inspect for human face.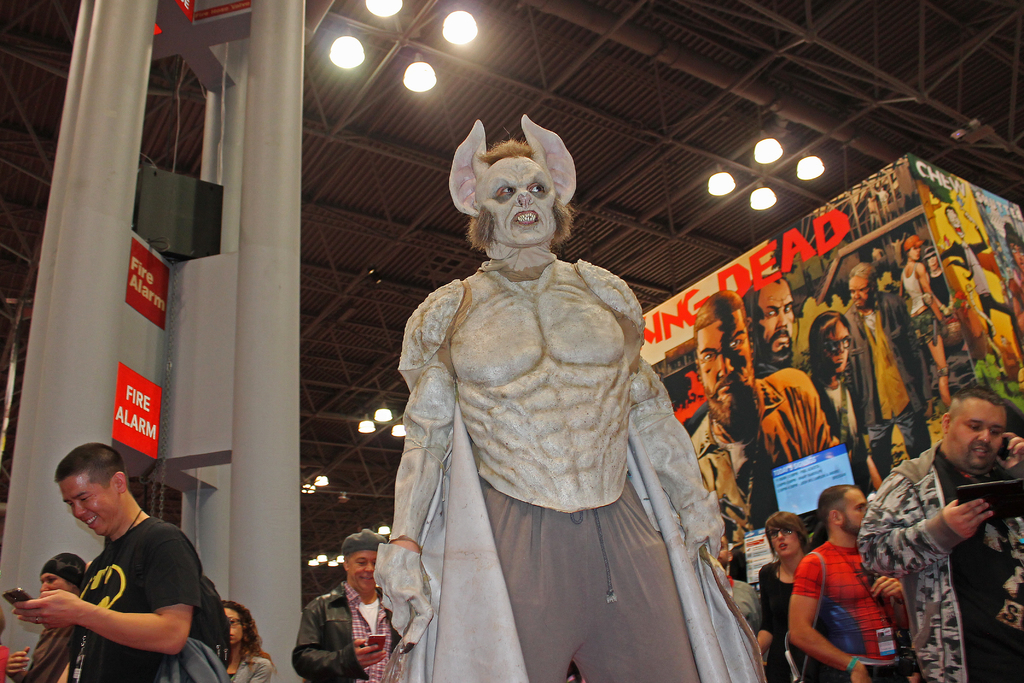
Inspection: (761,283,797,357).
